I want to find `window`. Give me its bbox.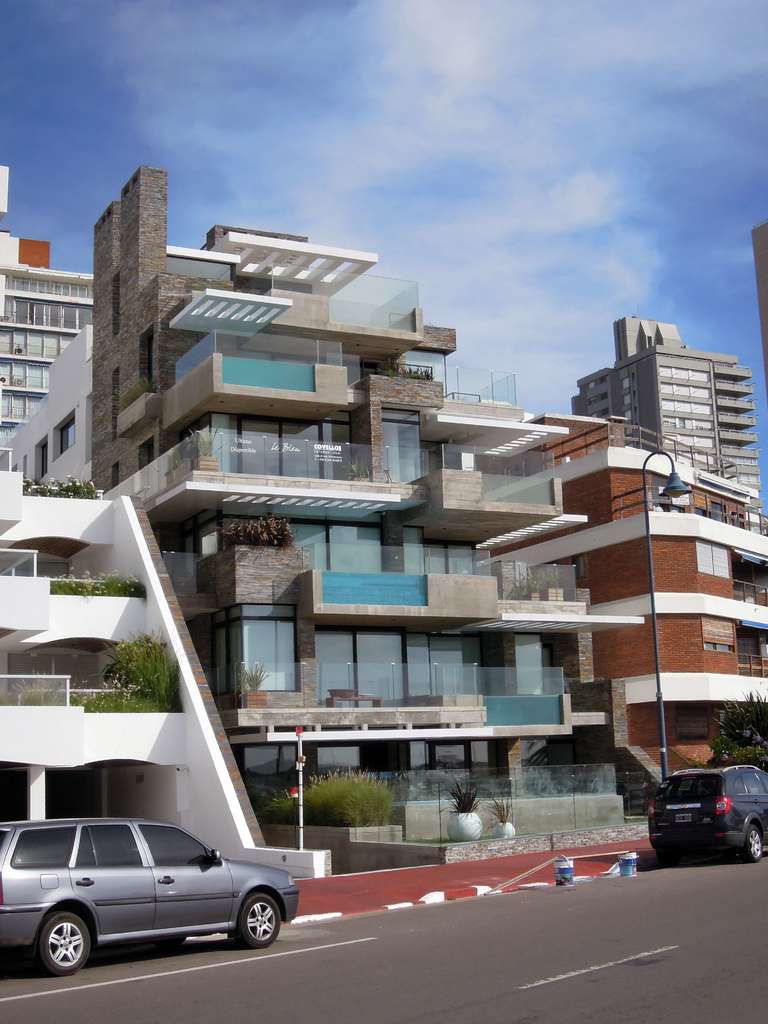
61 405 79 460.
